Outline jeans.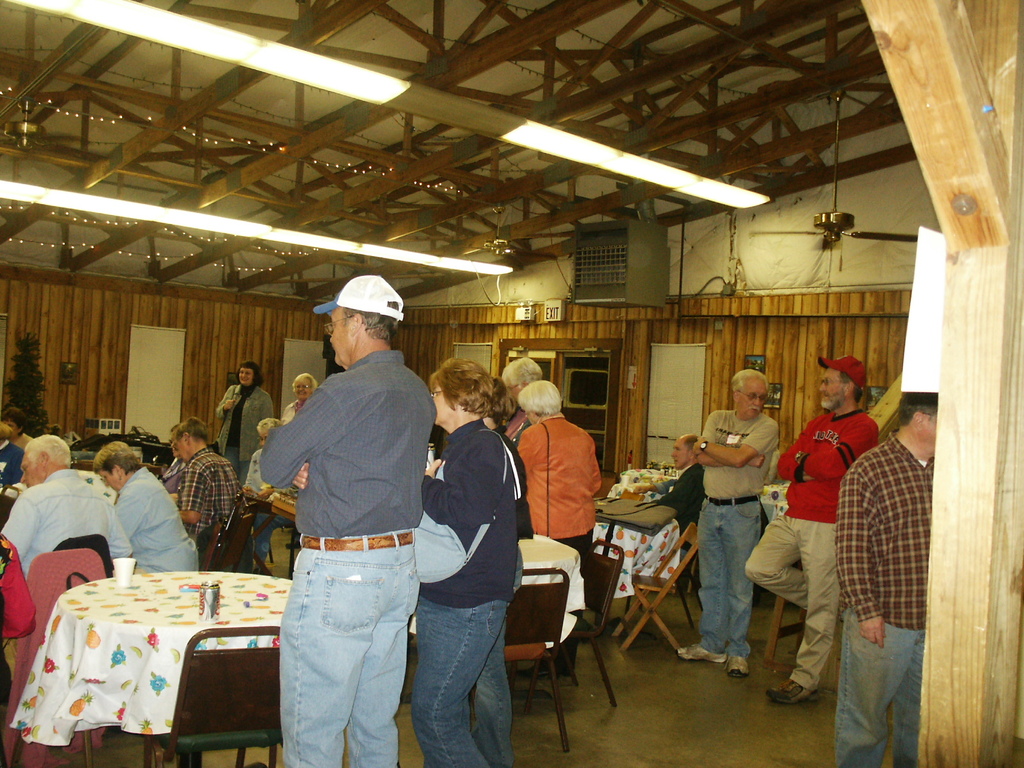
Outline: x1=698 y1=499 x2=758 y2=654.
